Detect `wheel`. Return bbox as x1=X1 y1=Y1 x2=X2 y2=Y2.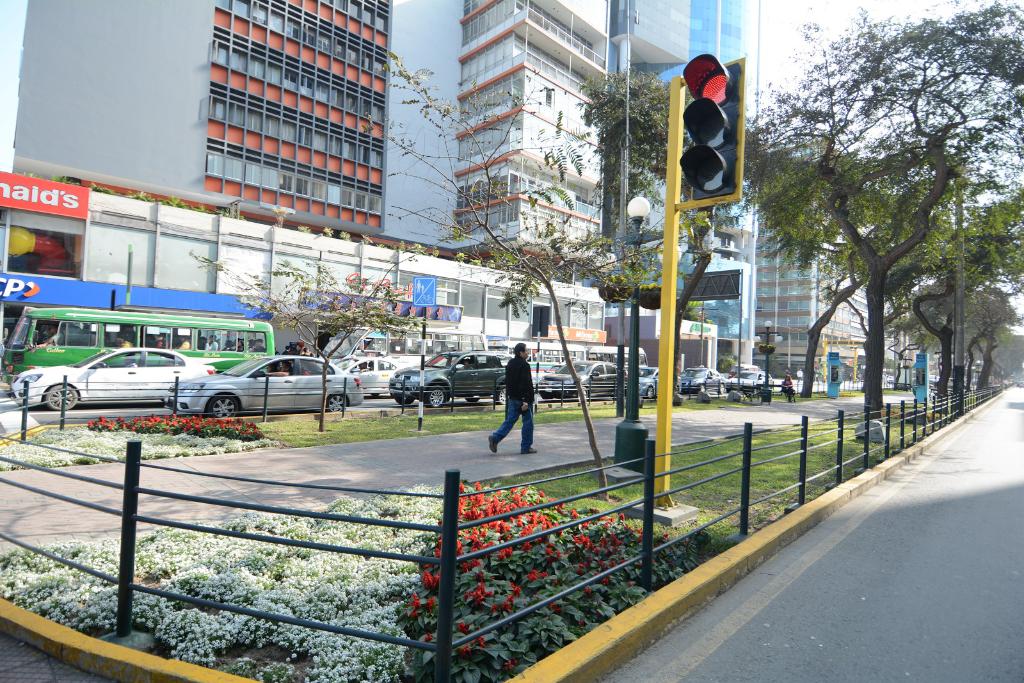
x1=321 y1=395 x2=353 y2=412.
